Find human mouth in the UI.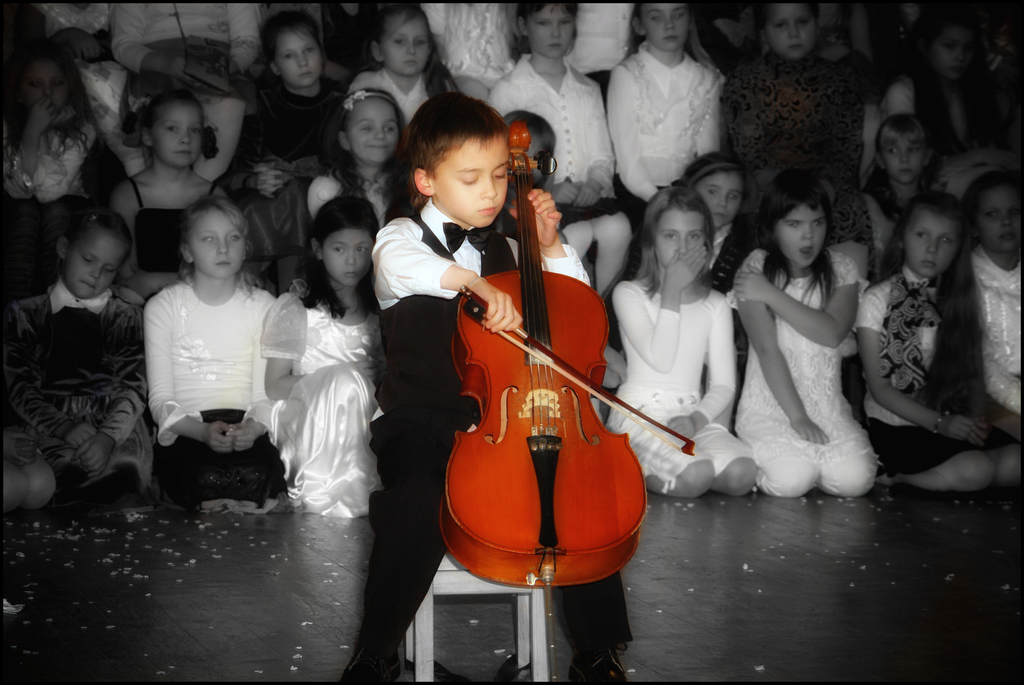
UI element at 662, 36, 678, 40.
